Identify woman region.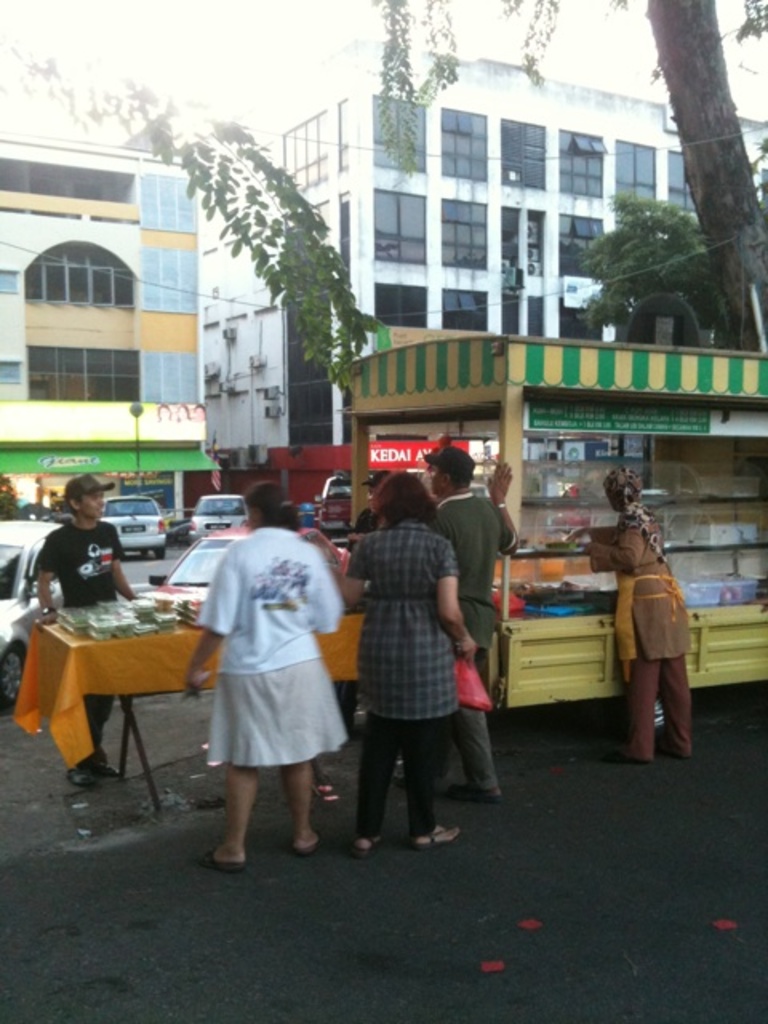
Region: [x1=186, y1=478, x2=333, y2=880].
